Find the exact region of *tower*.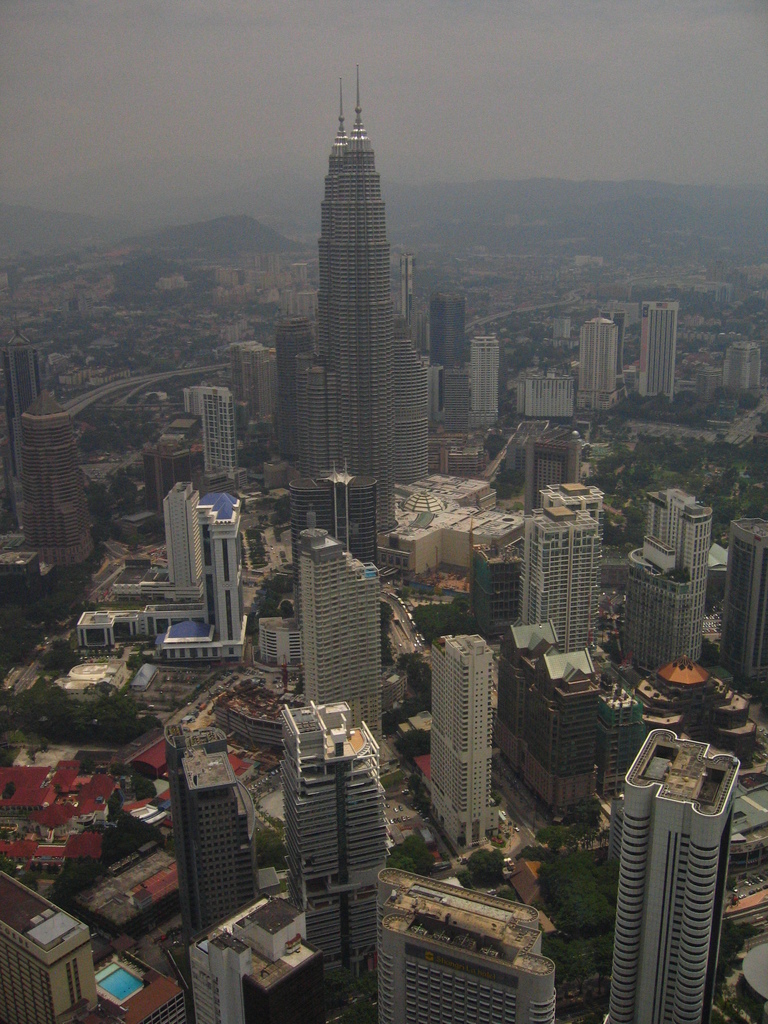
Exact region: 299,64,403,531.
